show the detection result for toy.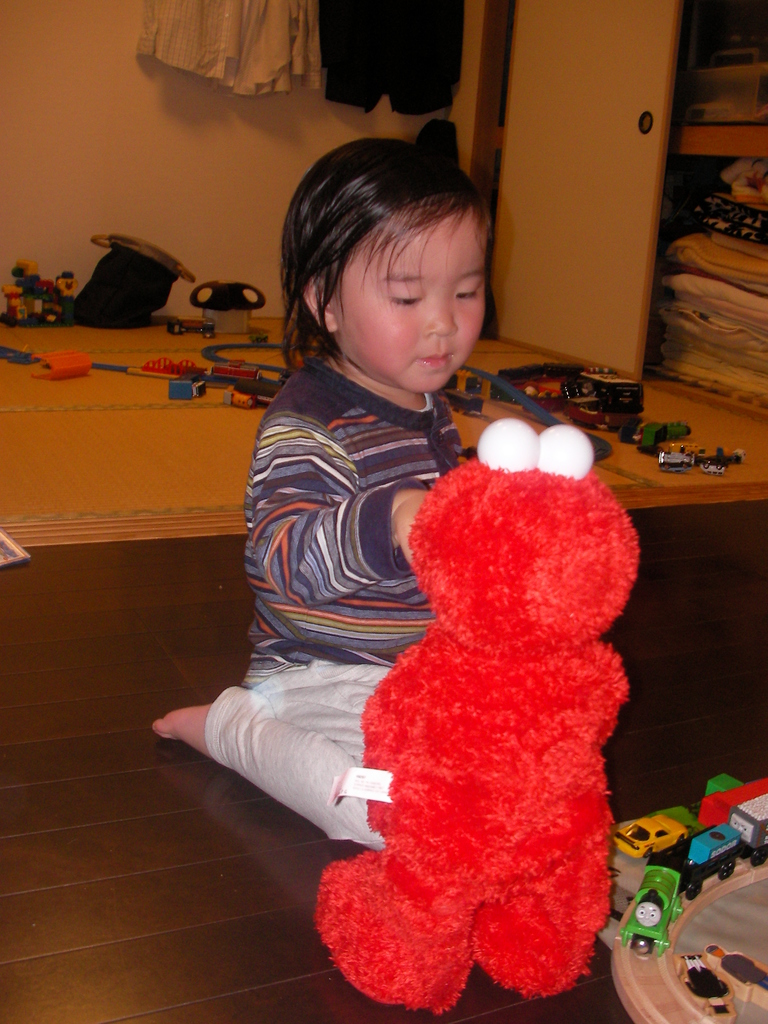
(600,812,659,855).
